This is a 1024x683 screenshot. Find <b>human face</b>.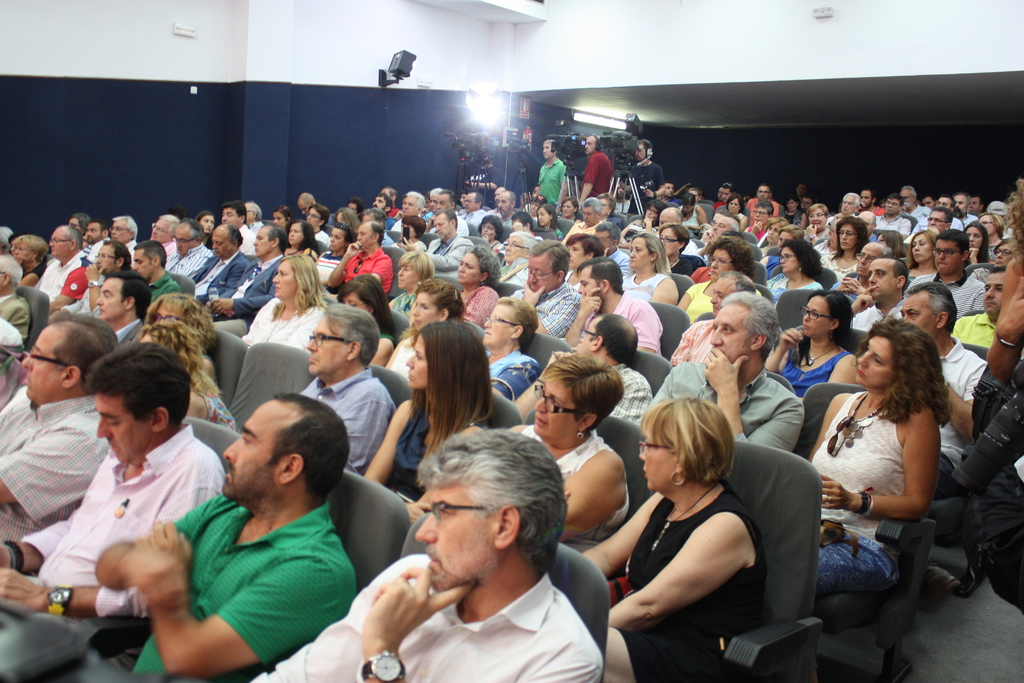
Bounding box: [left=411, top=292, right=441, bottom=333].
